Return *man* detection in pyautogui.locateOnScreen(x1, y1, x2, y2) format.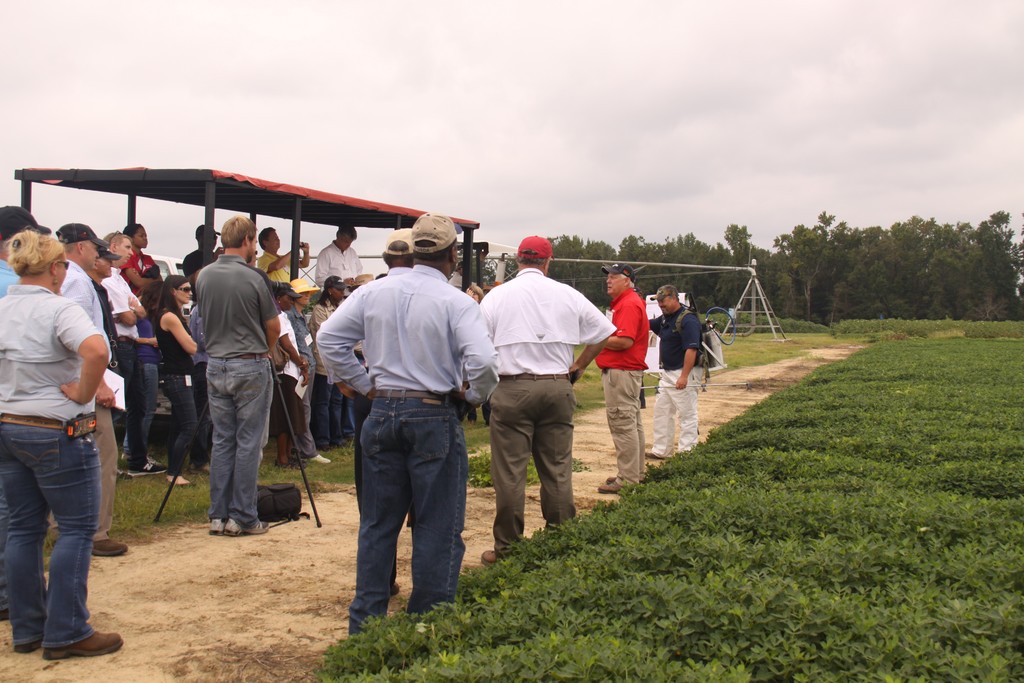
pyautogui.locateOnScreen(478, 235, 617, 562).
